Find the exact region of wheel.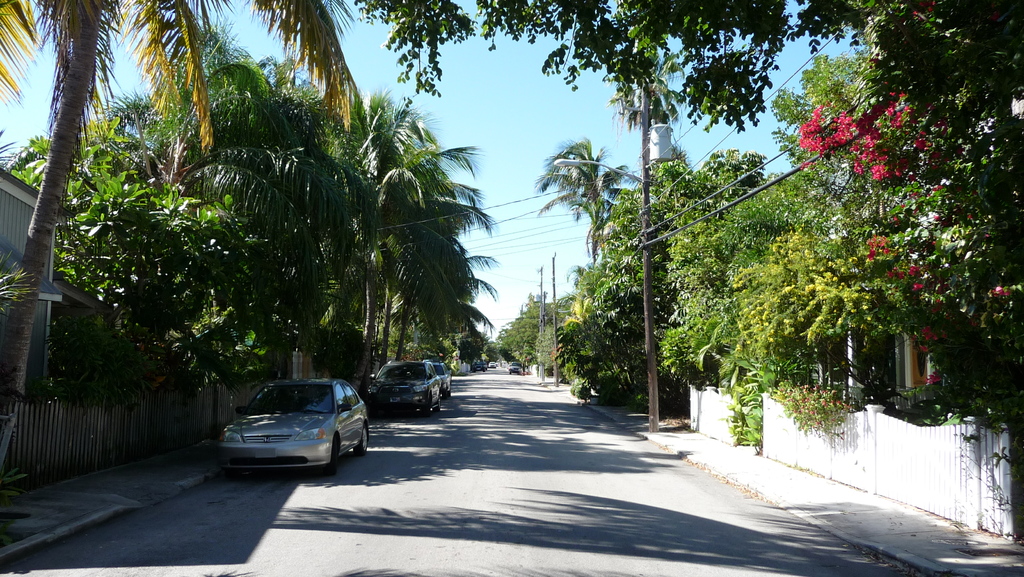
Exact region: Rect(449, 382, 454, 397).
